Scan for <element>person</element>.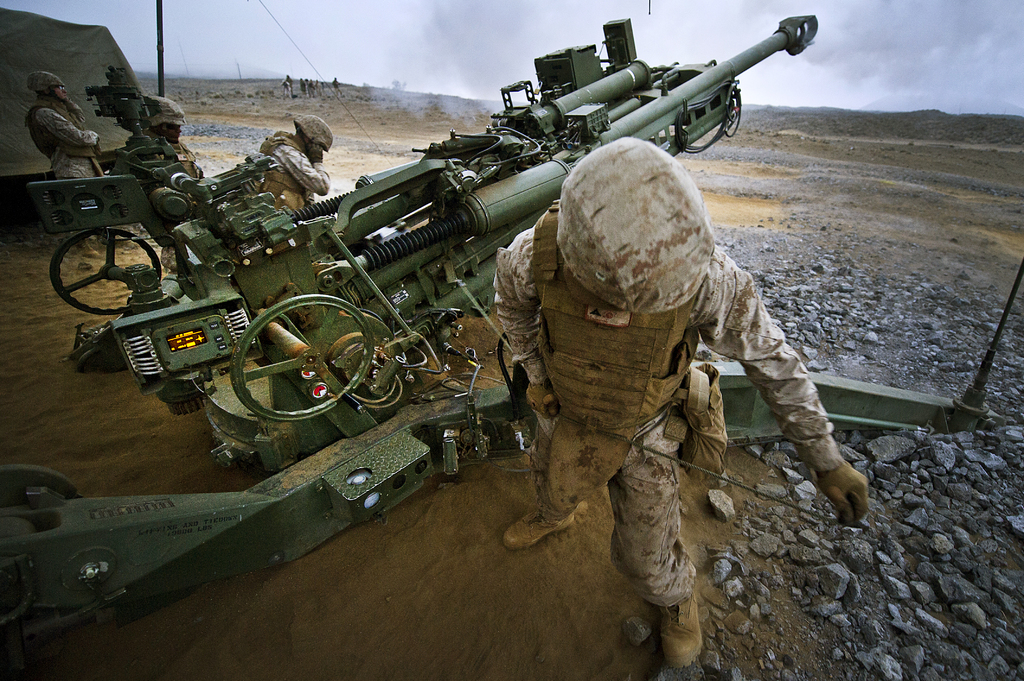
Scan result: (left=141, top=88, right=216, bottom=222).
